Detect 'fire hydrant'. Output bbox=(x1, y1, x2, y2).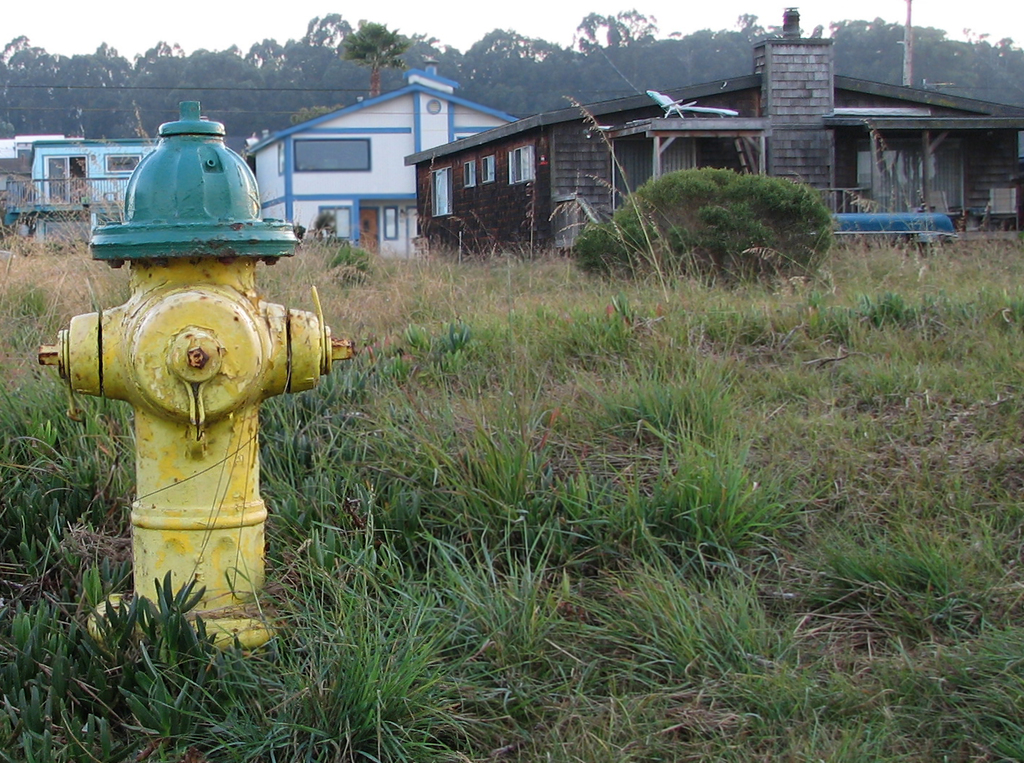
bbox=(42, 98, 355, 656).
